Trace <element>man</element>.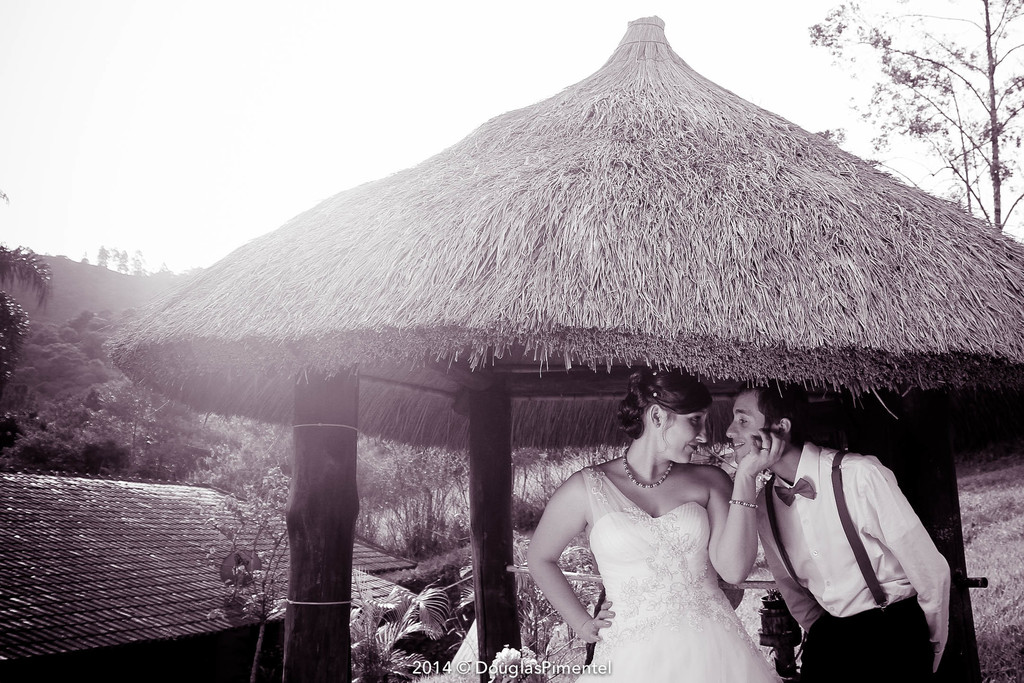
Traced to select_region(727, 374, 954, 682).
